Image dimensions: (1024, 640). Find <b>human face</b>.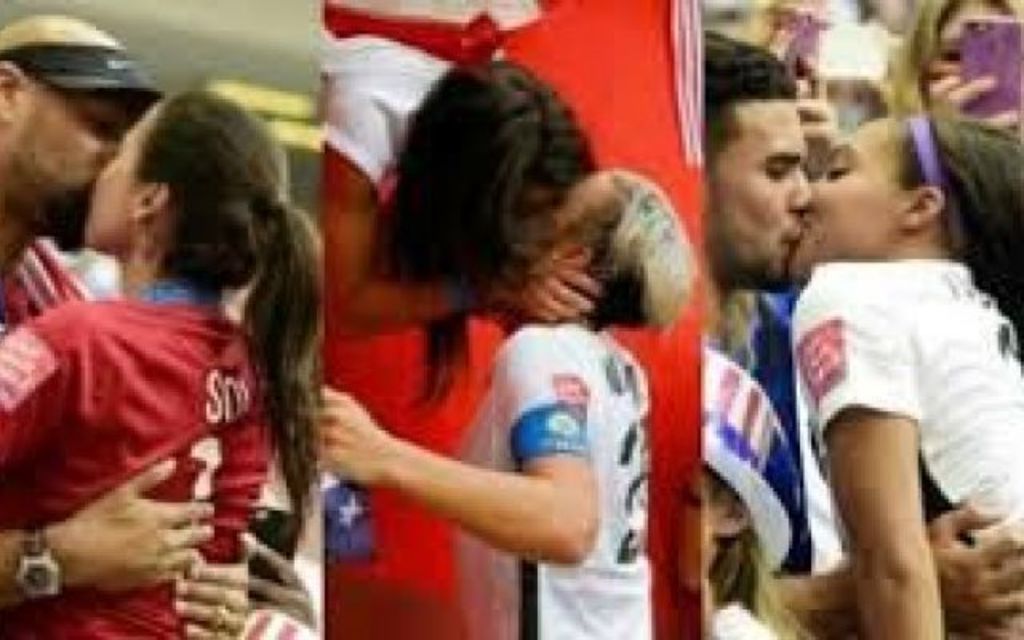
detection(704, 104, 811, 286).
